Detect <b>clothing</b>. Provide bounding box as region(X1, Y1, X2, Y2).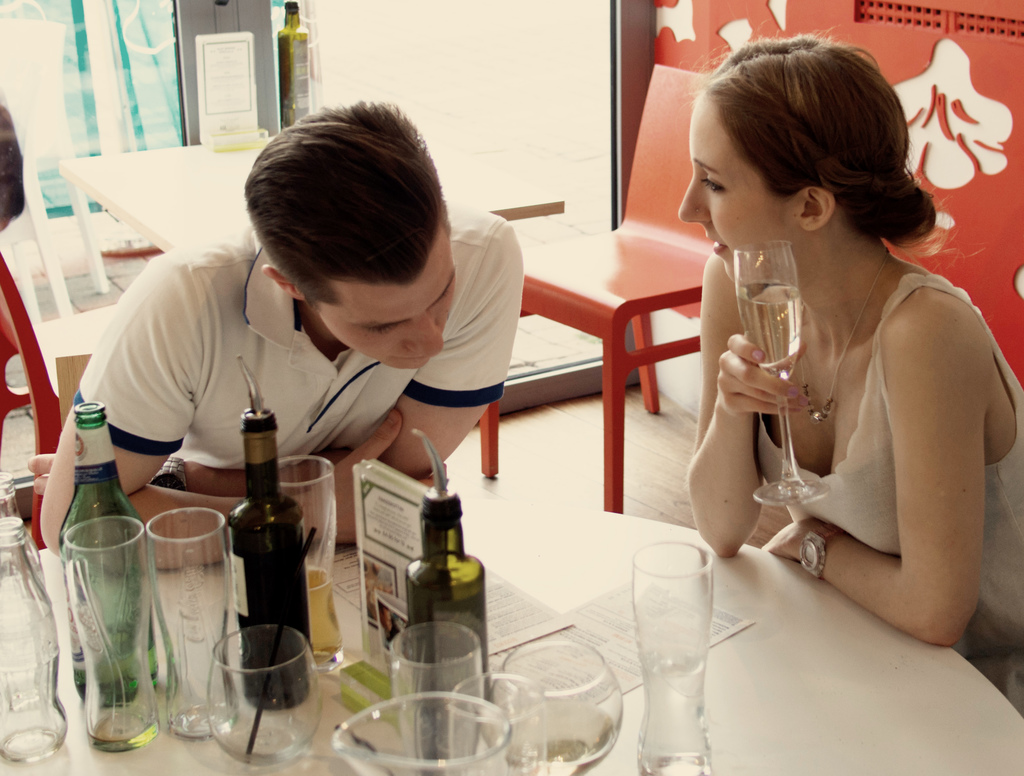
region(748, 265, 1023, 720).
